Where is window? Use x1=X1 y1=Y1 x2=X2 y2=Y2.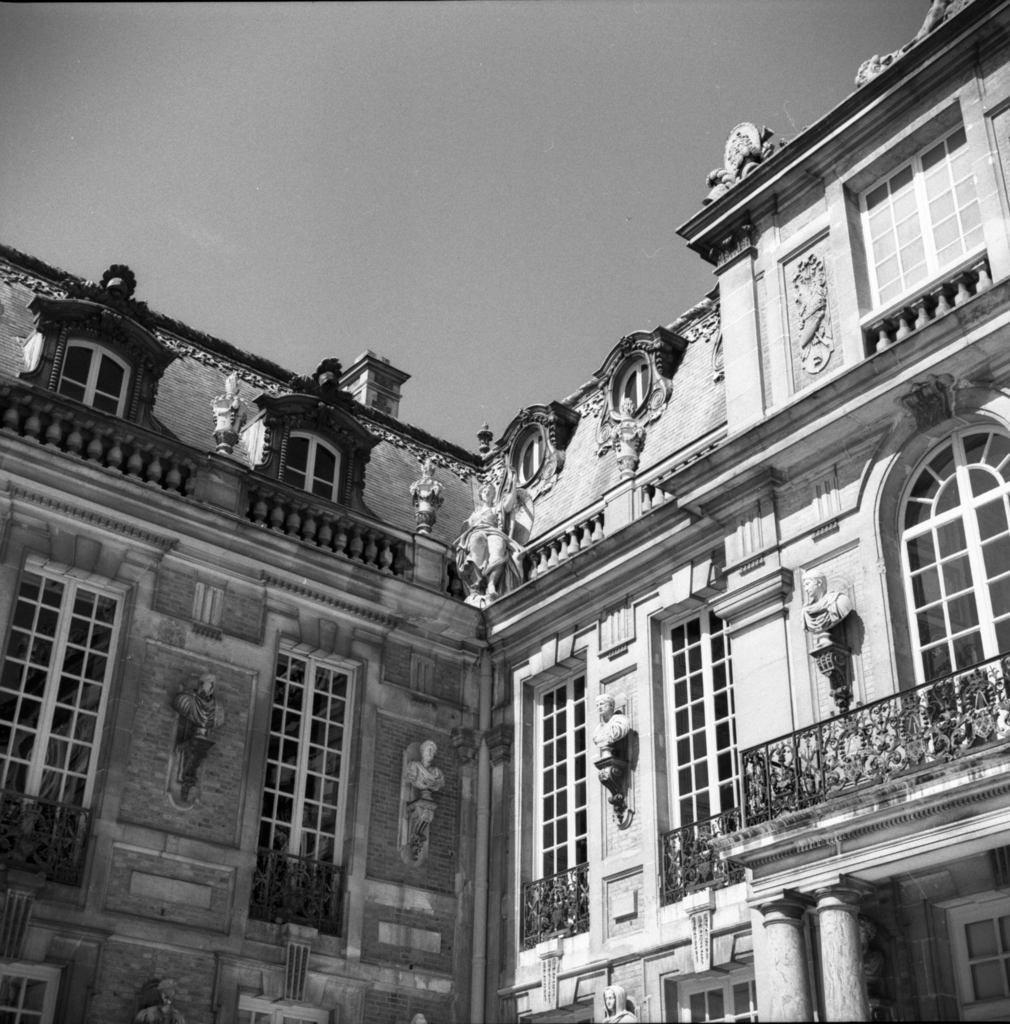
x1=852 y1=148 x2=985 y2=288.
